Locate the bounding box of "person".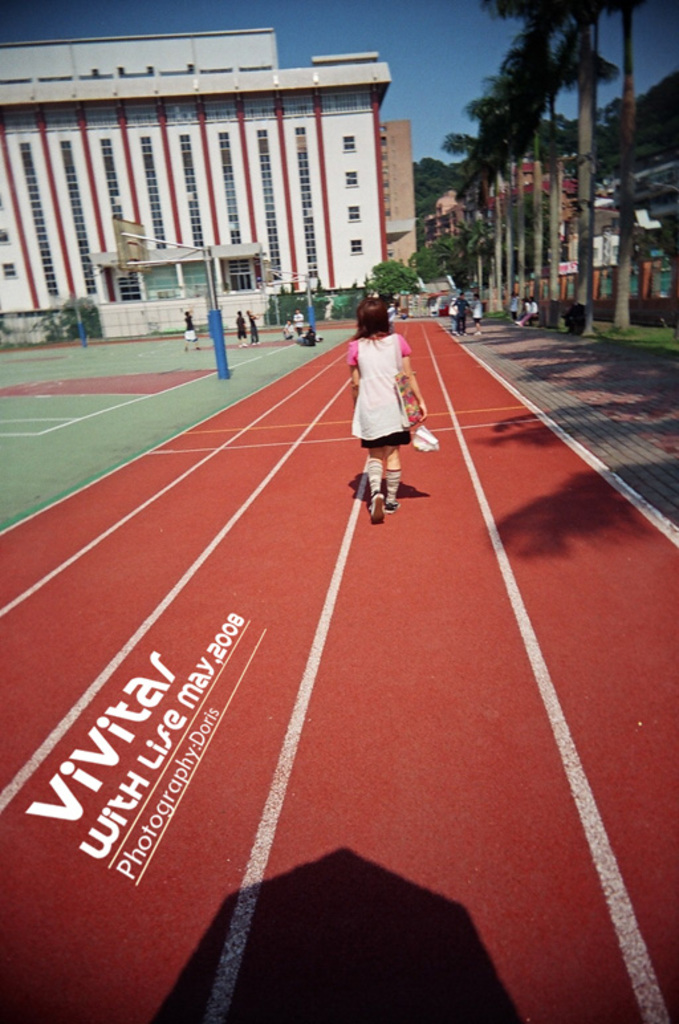
Bounding box: bbox=[472, 296, 484, 334].
